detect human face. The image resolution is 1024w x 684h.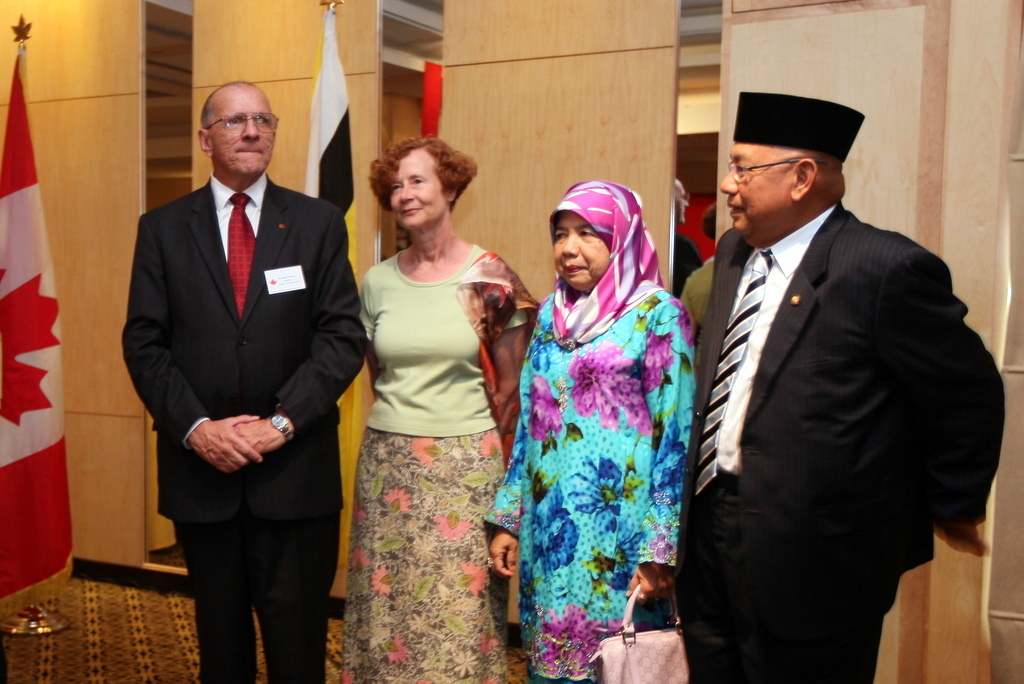
pyautogui.locateOnScreen(390, 154, 446, 228).
